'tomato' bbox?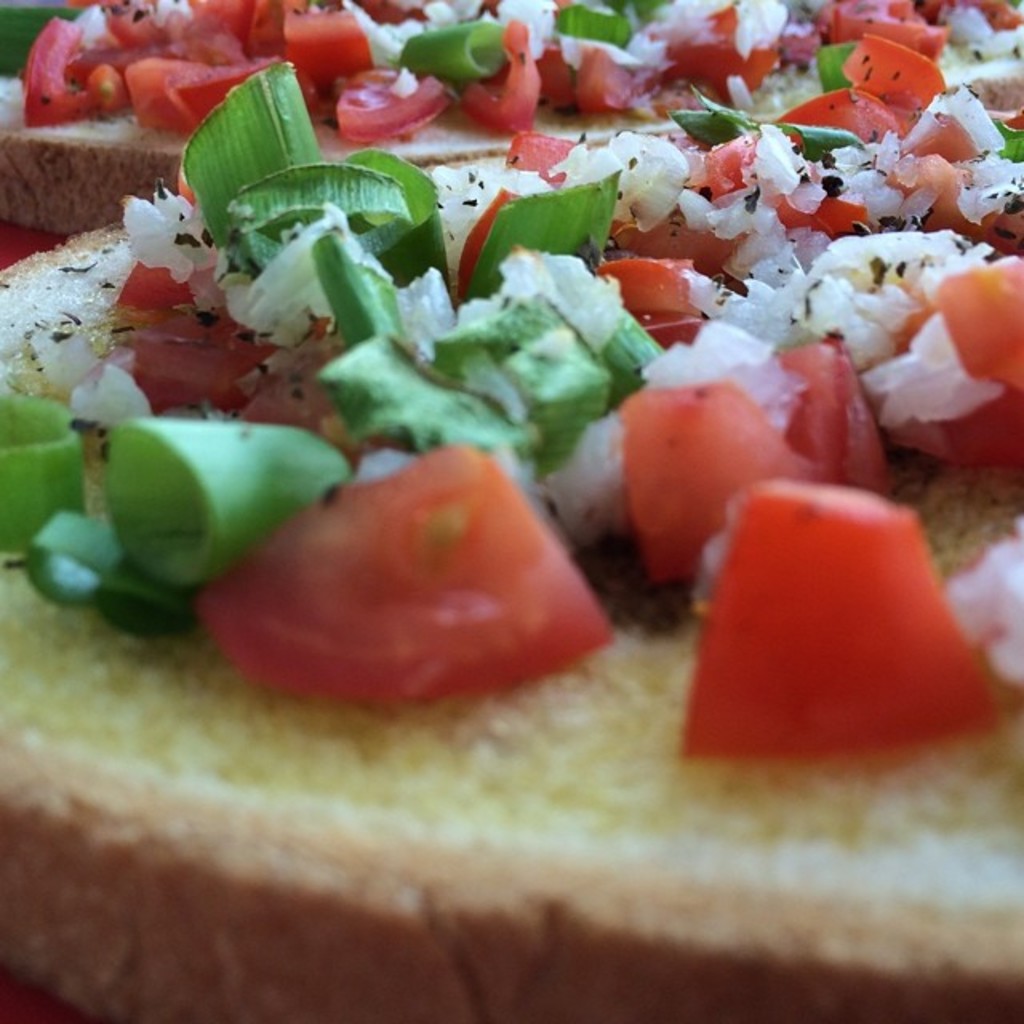
x1=178, y1=435, x2=624, y2=717
